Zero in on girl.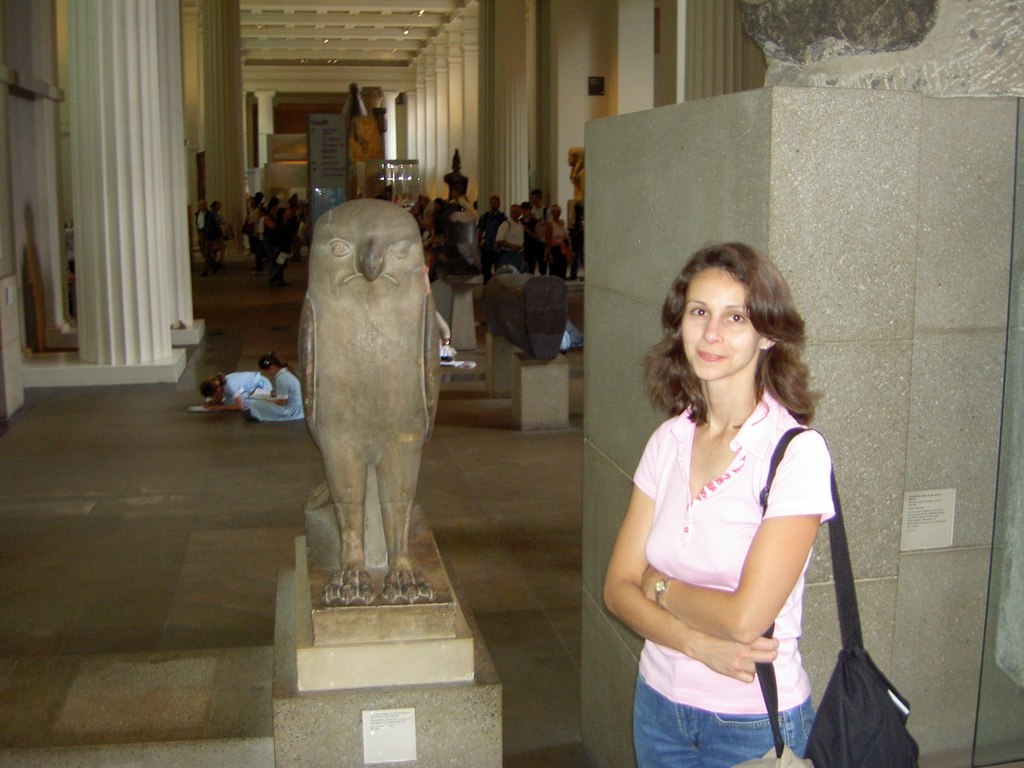
Zeroed in: Rect(193, 364, 272, 420).
